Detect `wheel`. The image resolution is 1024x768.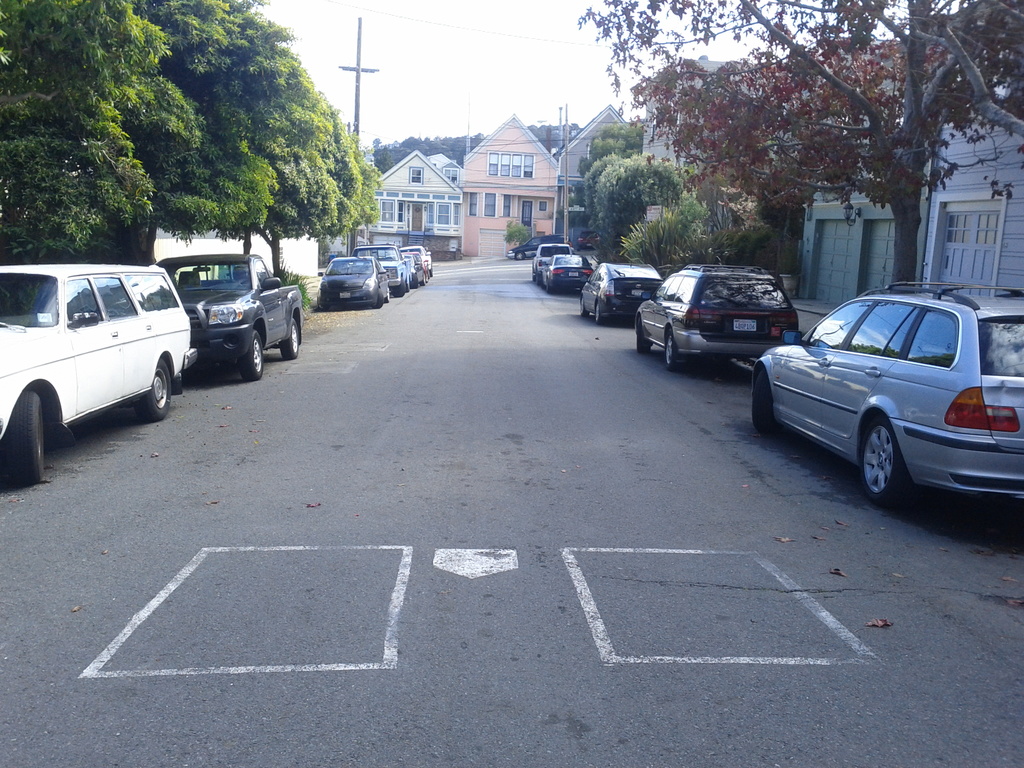
373, 289, 382, 309.
